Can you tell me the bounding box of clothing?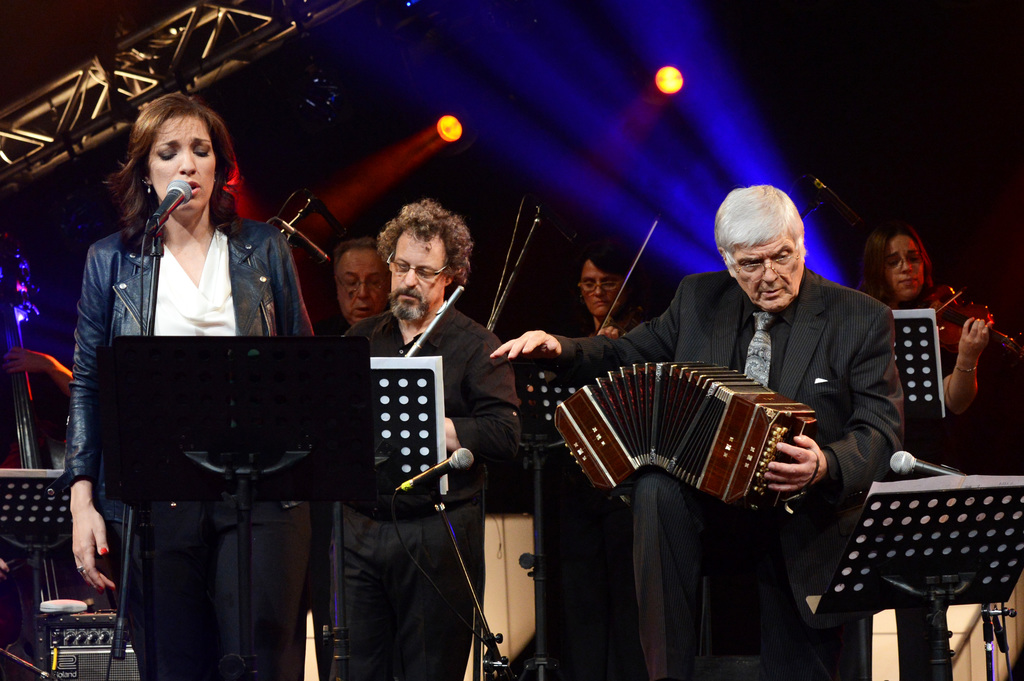
crop(548, 273, 892, 680).
